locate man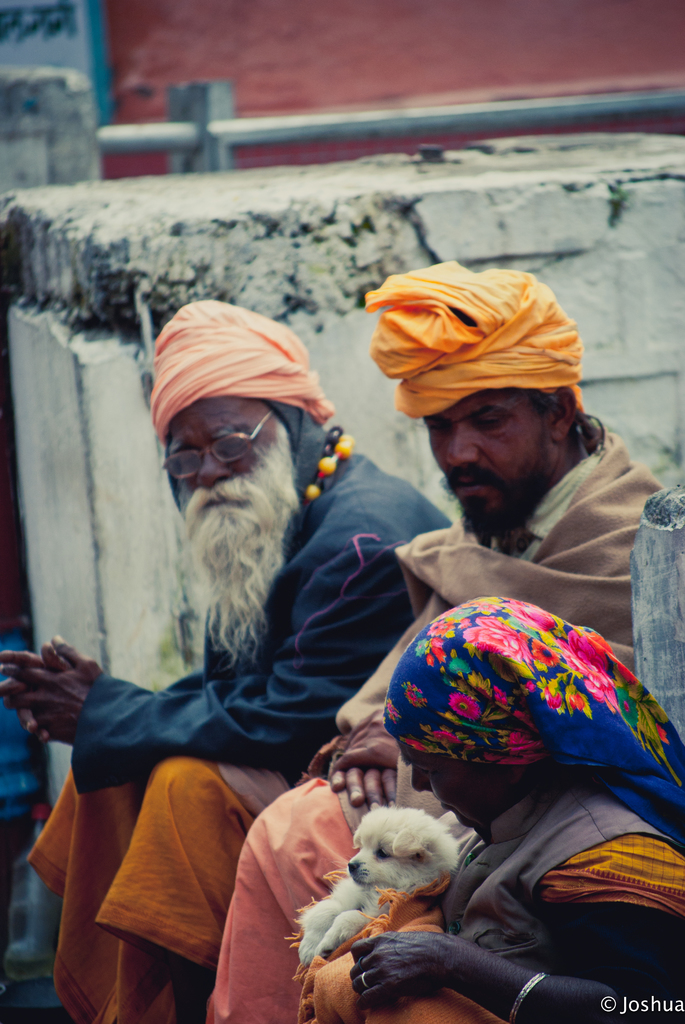
{"x1": 0, "y1": 297, "x2": 457, "y2": 1023}
